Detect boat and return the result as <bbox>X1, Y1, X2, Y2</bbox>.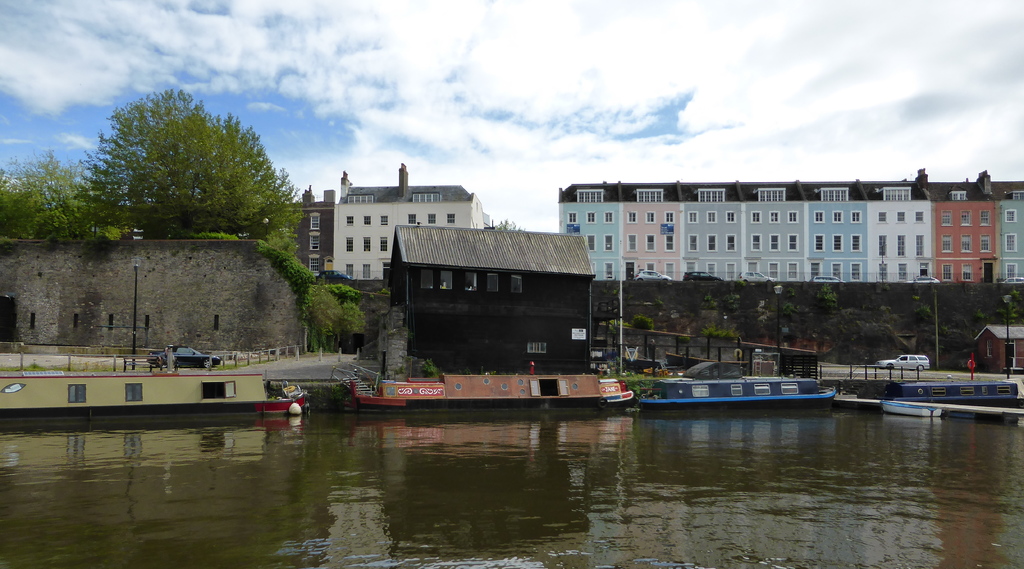
<bbox>616, 346, 856, 421</bbox>.
